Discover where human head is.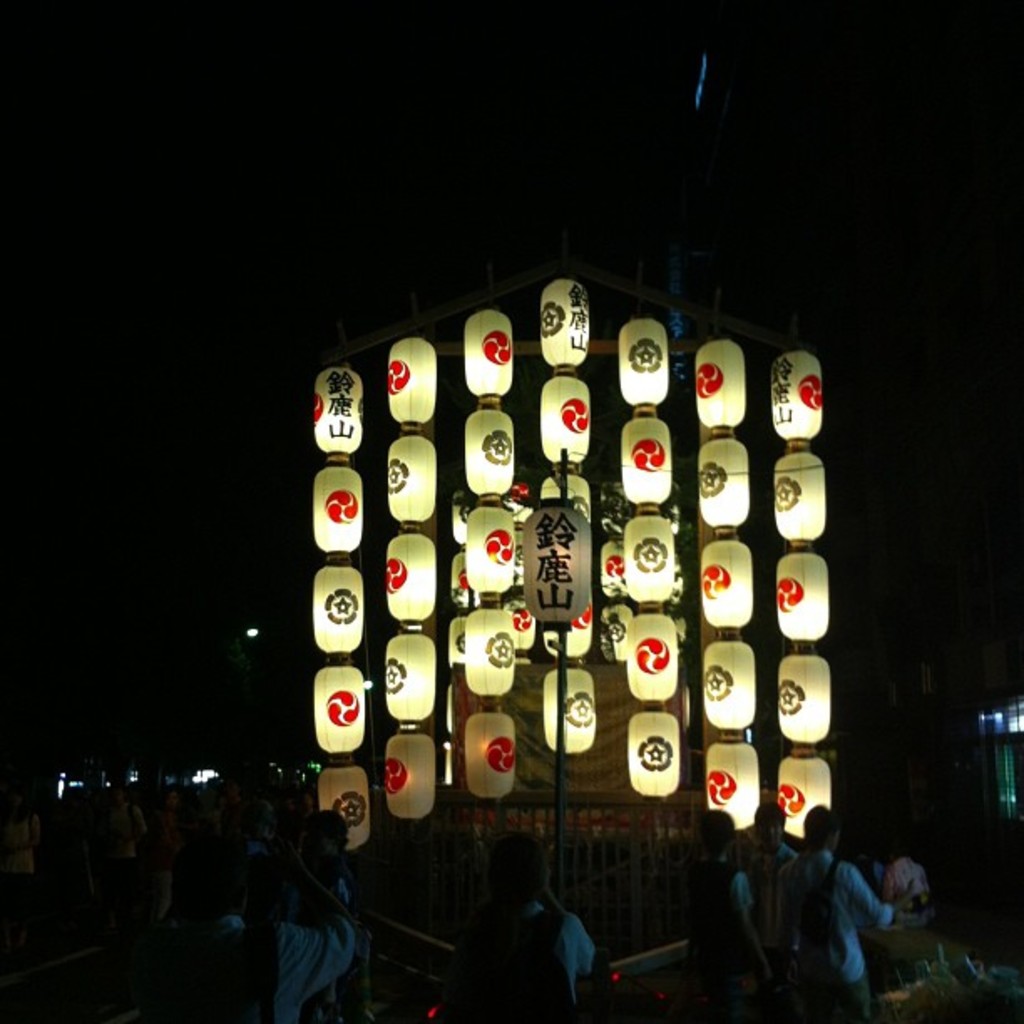
Discovered at 489 832 567 904.
